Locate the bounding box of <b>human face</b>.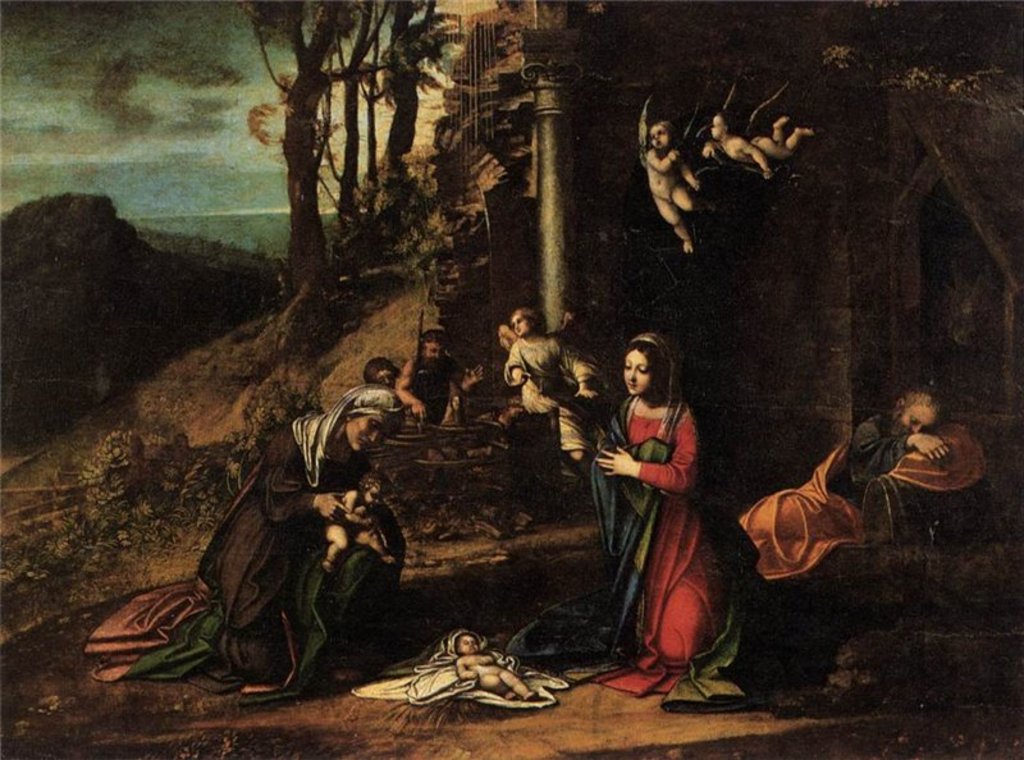
Bounding box: rect(901, 403, 938, 432).
